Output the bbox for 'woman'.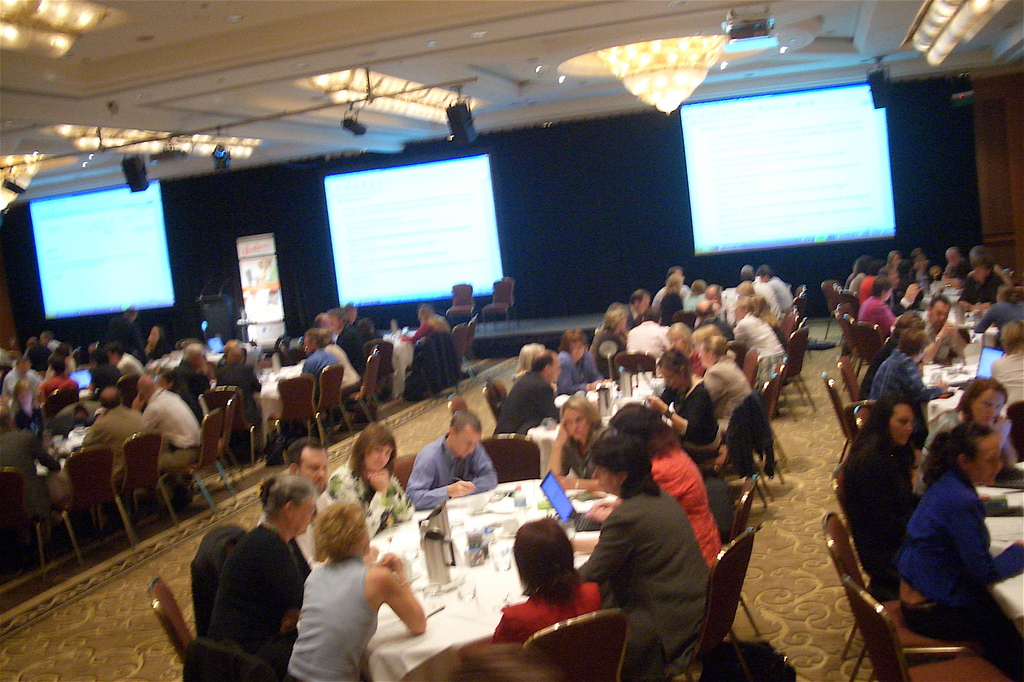
region(570, 433, 708, 674).
